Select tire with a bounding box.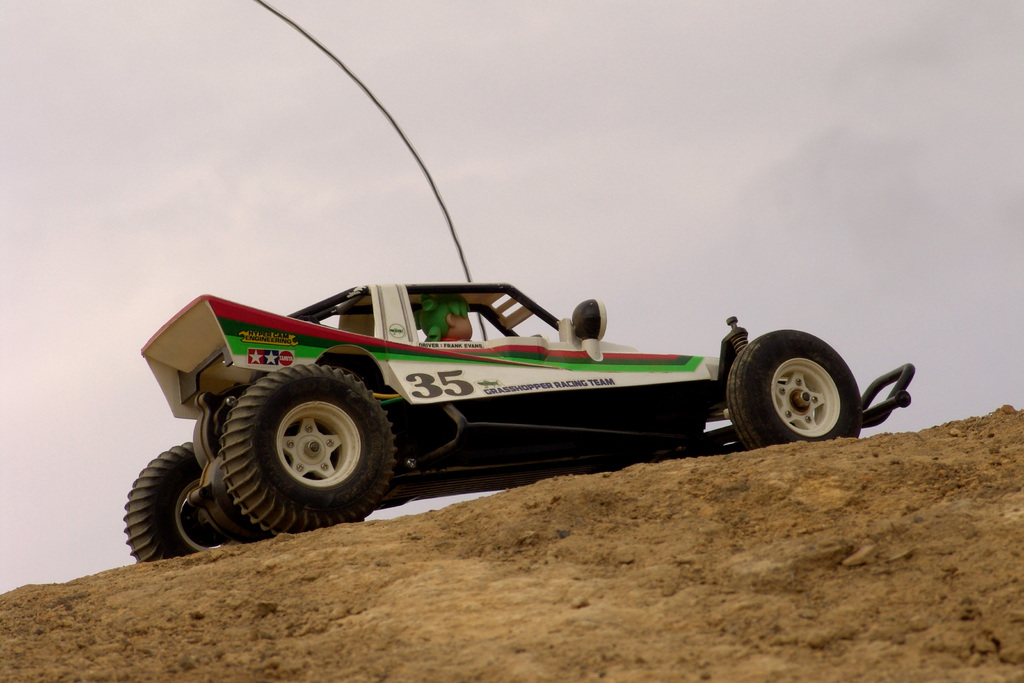
detection(120, 439, 264, 563).
